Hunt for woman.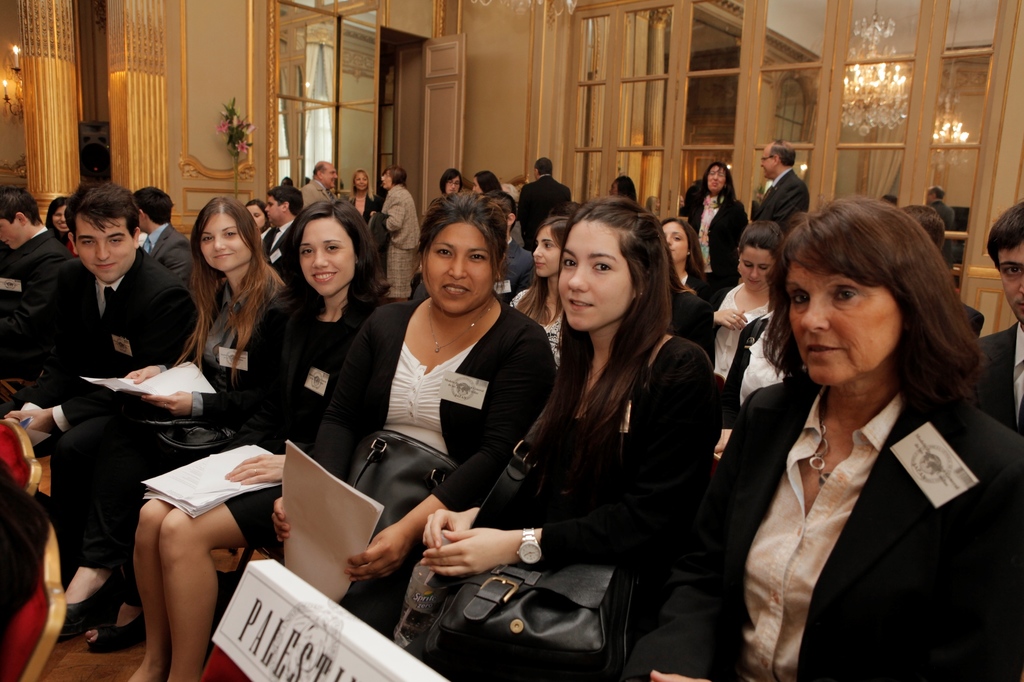
Hunted down at x1=677 y1=161 x2=751 y2=297.
